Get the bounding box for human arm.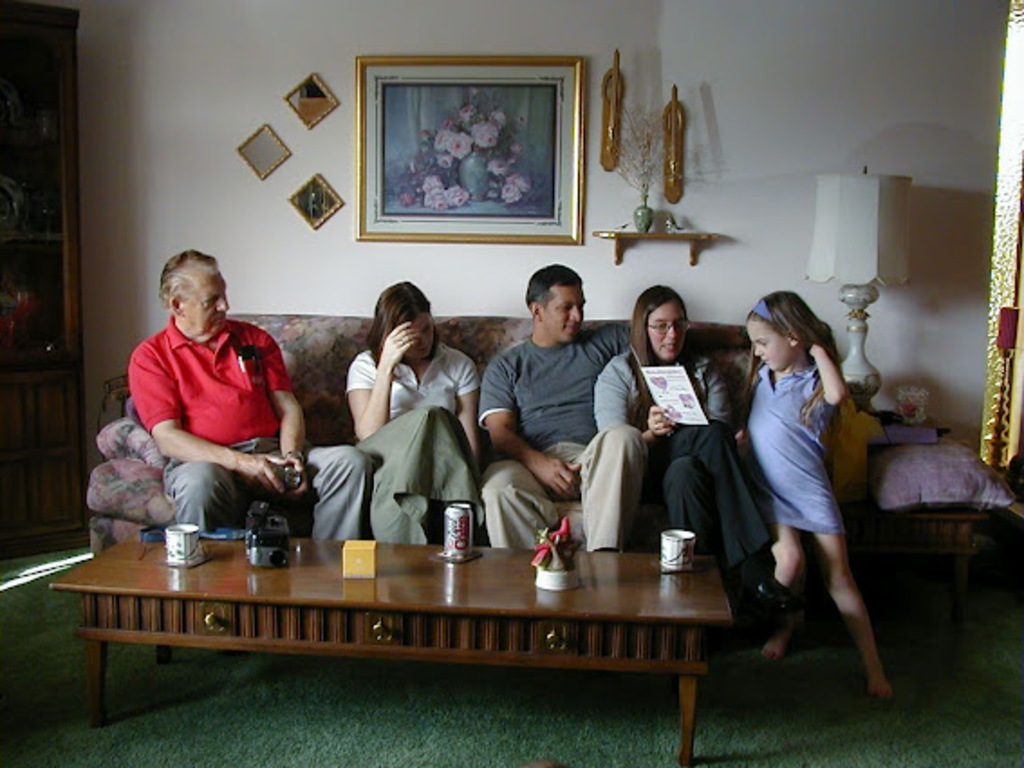
left=354, top=316, right=419, bottom=436.
